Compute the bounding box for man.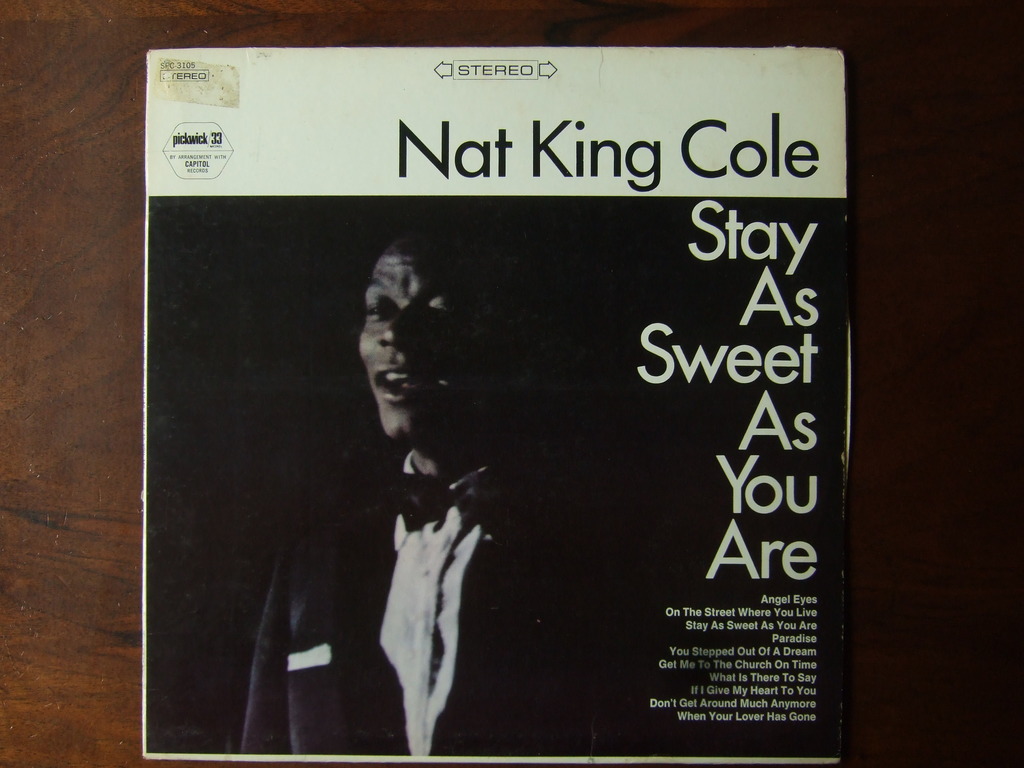
bbox=[239, 228, 614, 760].
